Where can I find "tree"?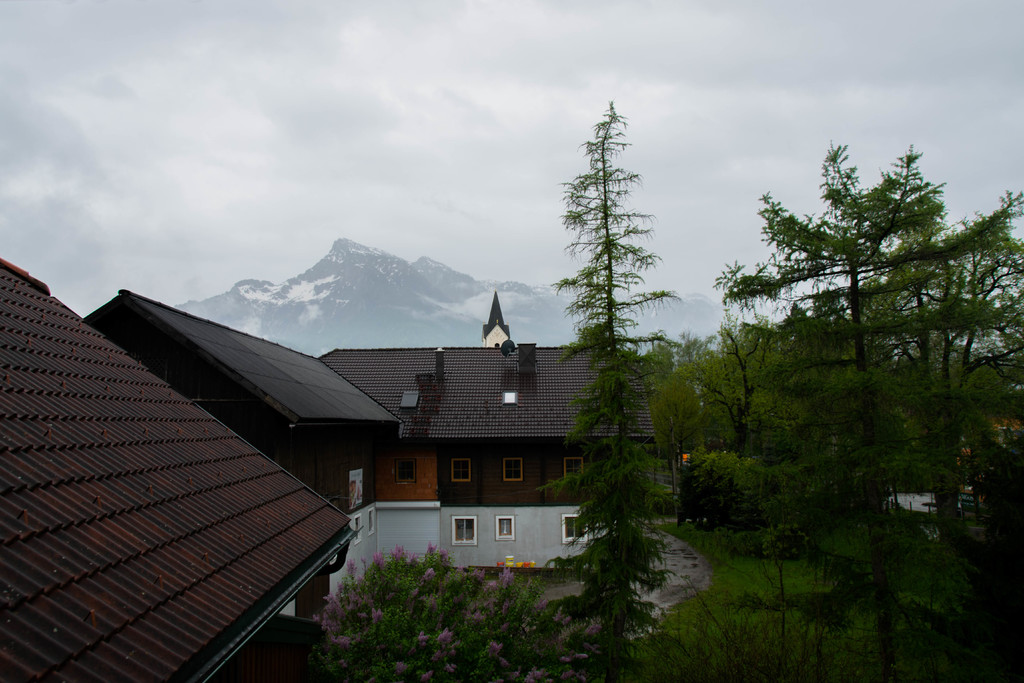
You can find it at detection(531, 93, 680, 682).
